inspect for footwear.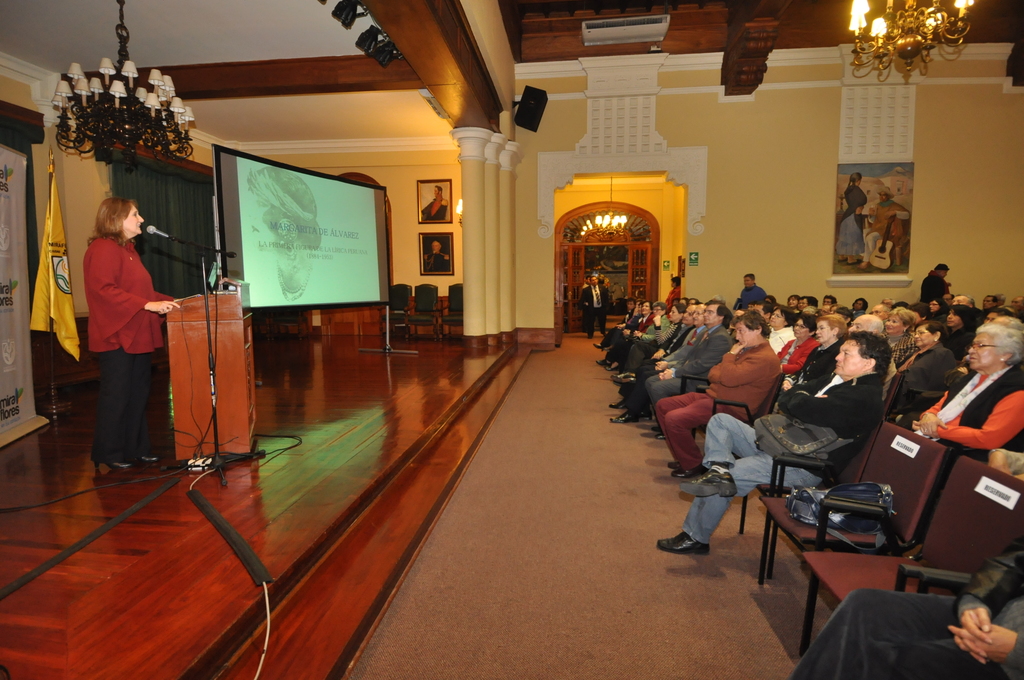
Inspection: x1=666 y1=462 x2=684 y2=467.
